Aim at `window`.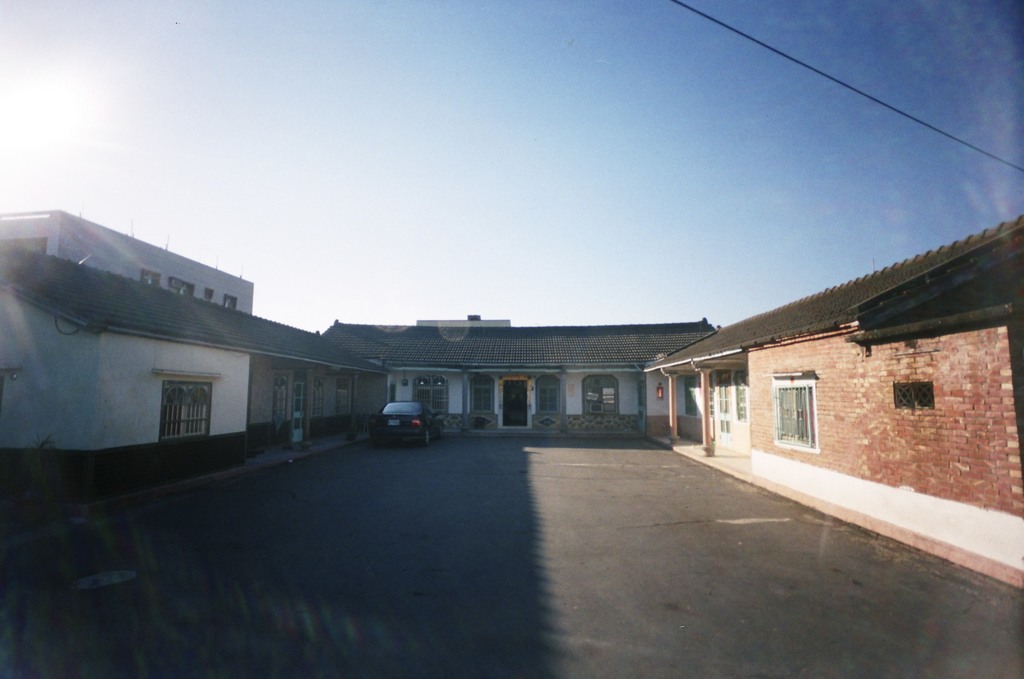
Aimed at (415,379,451,413).
